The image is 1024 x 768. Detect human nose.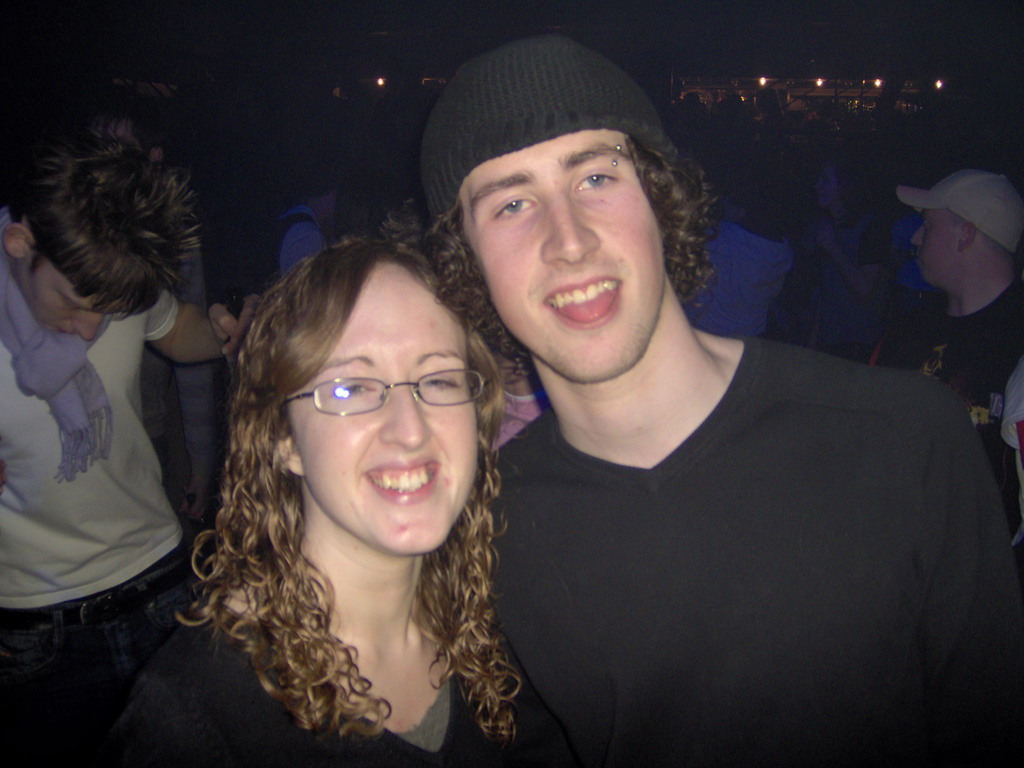
Detection: <region>375, 385, 429, 458</region>.
